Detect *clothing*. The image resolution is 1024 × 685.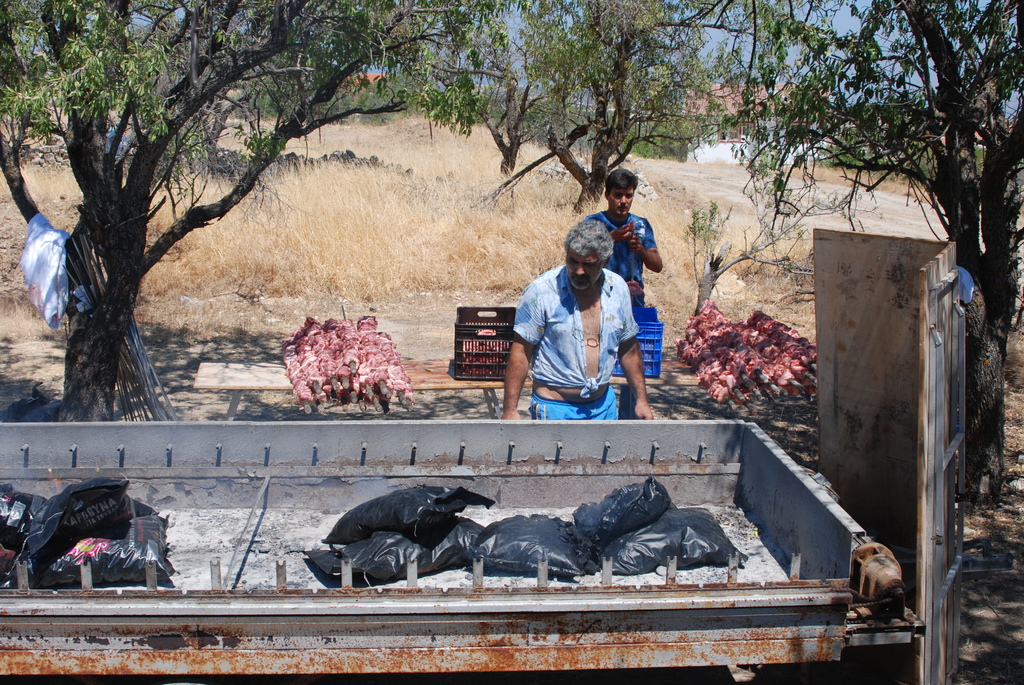
{"left": 579, "top": 209, "right": 661, "bottom": 315}.
